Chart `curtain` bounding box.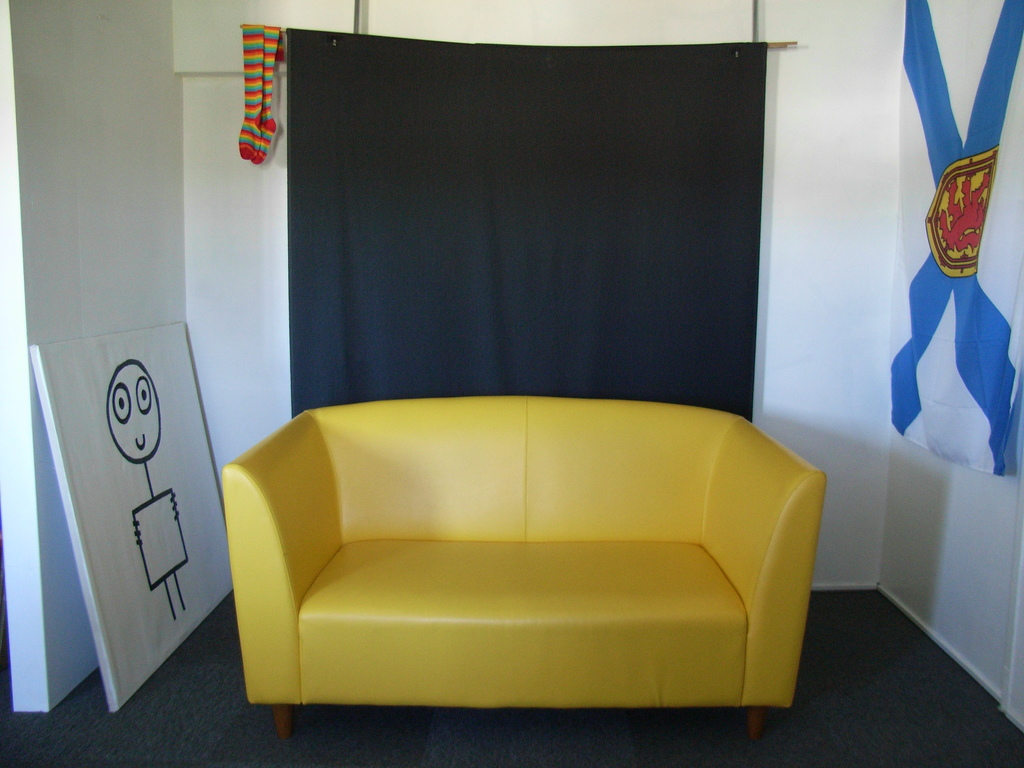
Charted: 223:32:814:450.
